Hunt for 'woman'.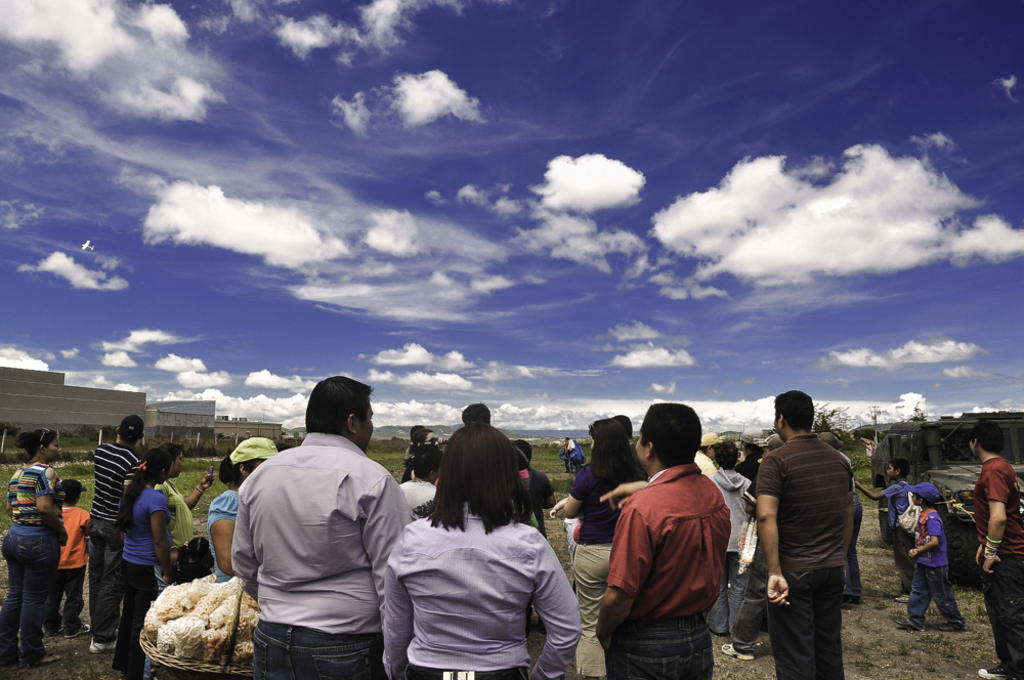
Hunted down at rect(563, 418, 650, 679).
